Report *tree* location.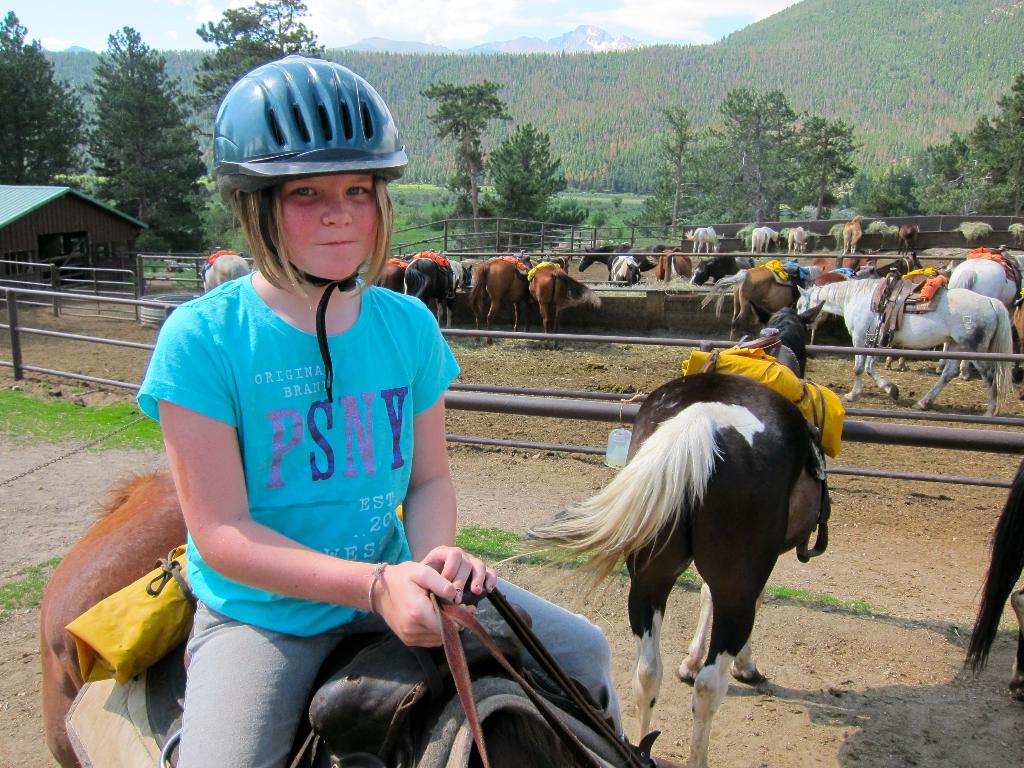
Report: bbox=[0, 12, 88, 189].
